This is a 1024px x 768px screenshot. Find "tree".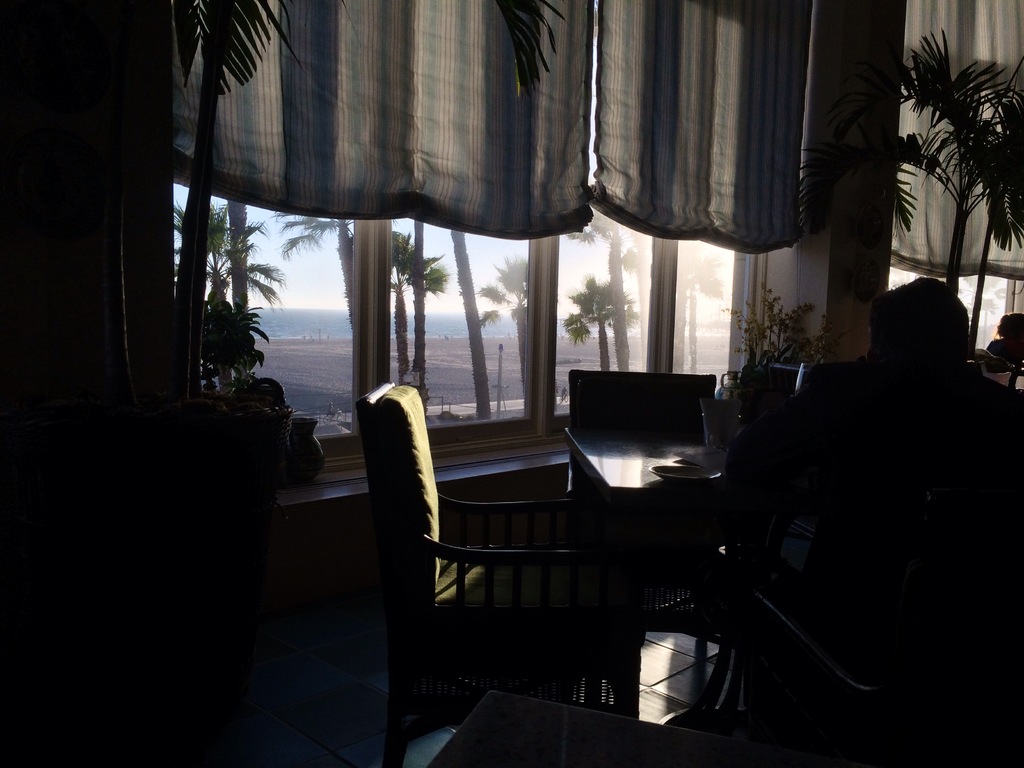
Bounding box: bbox=(563, 274, 635, 367).
